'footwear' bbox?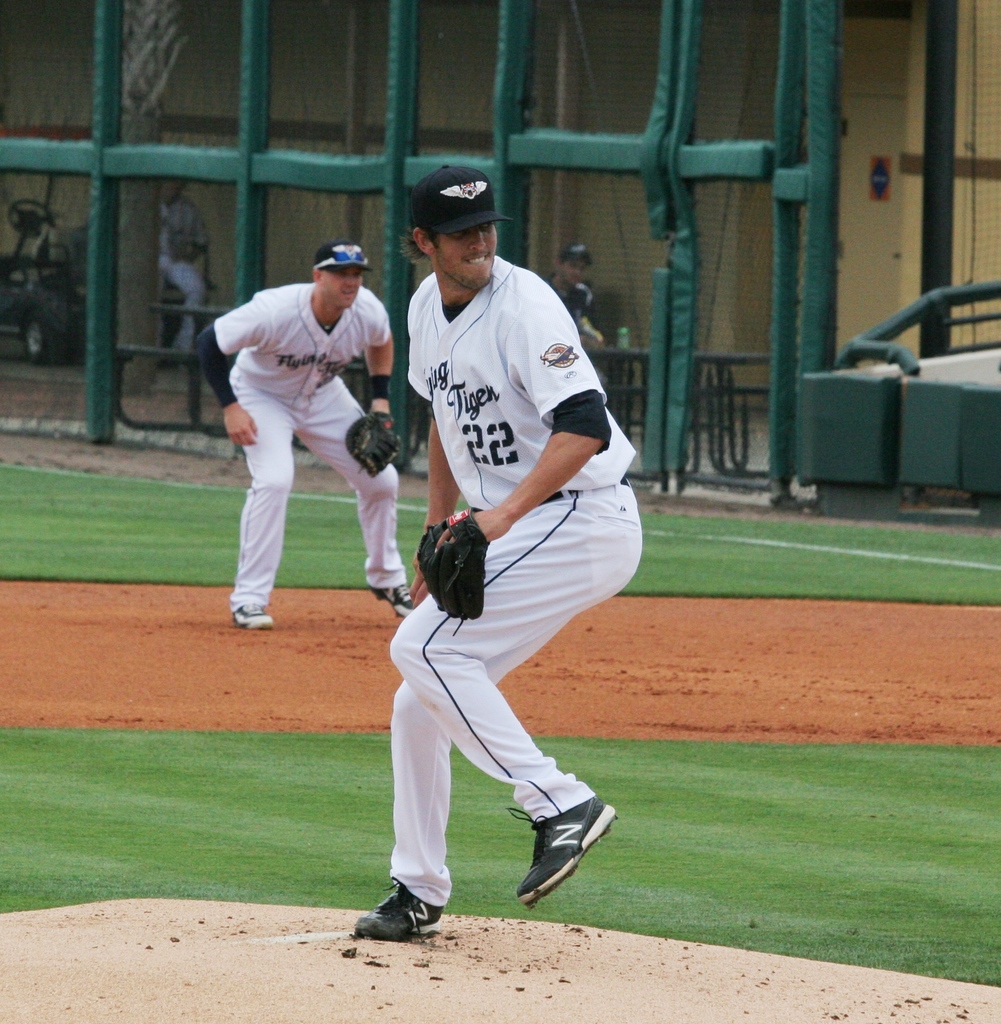
[355,877,446,943]
